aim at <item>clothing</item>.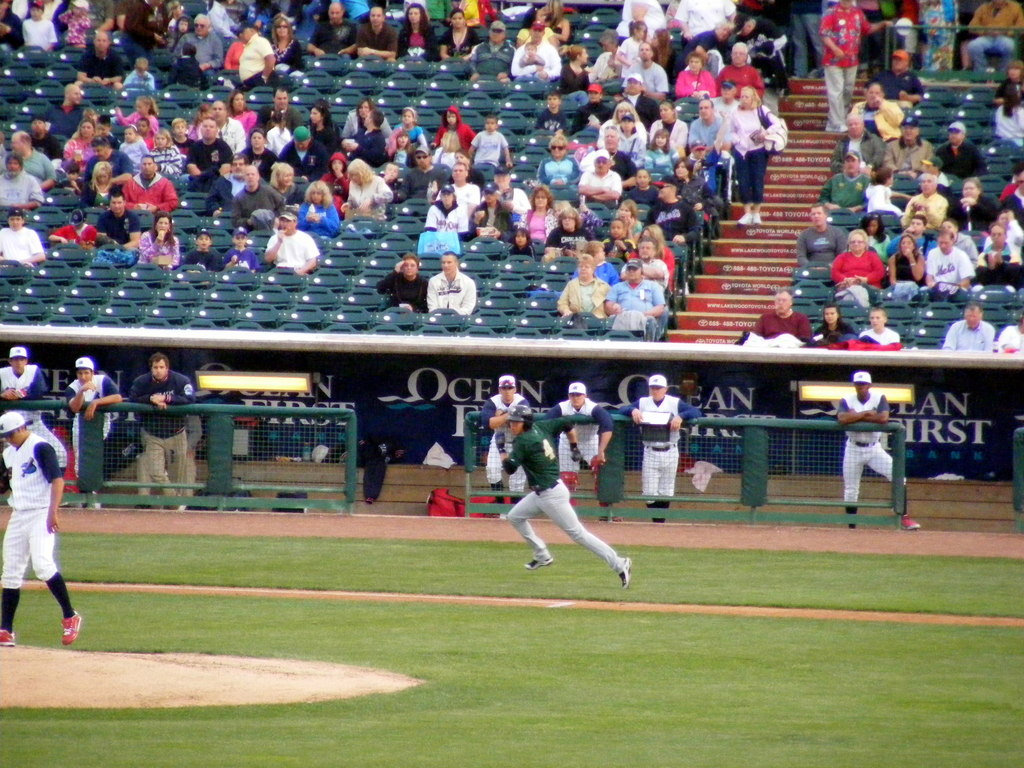
Aimed at [x1=889, y1=250, x2=922, y2=294].
